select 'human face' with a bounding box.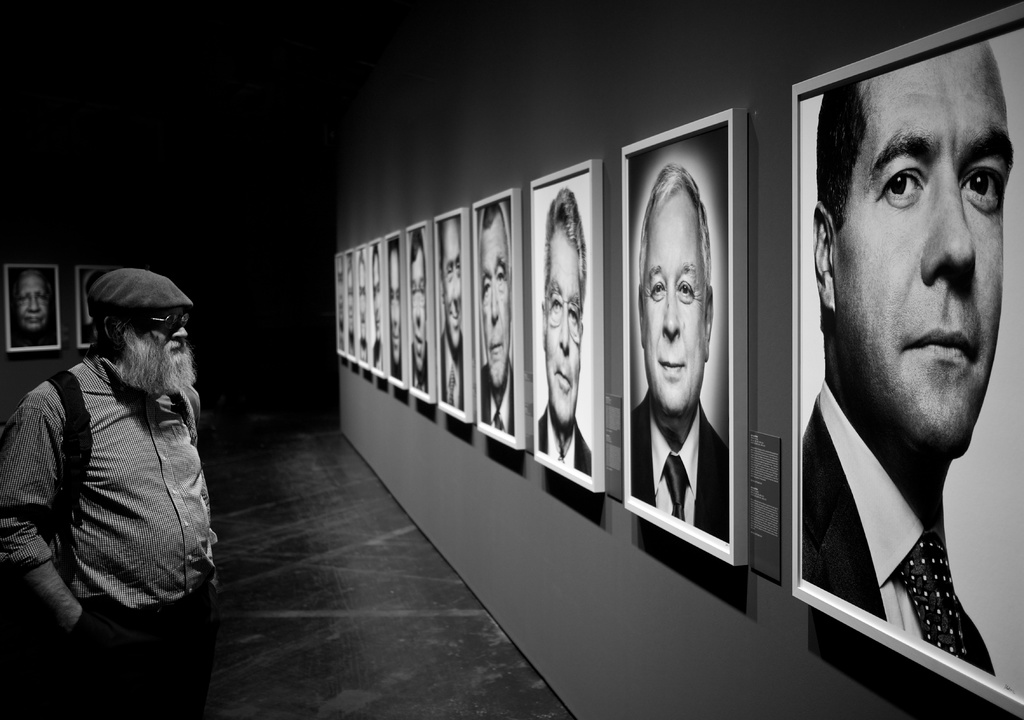
l=372, t=251, r=382, b=342.
